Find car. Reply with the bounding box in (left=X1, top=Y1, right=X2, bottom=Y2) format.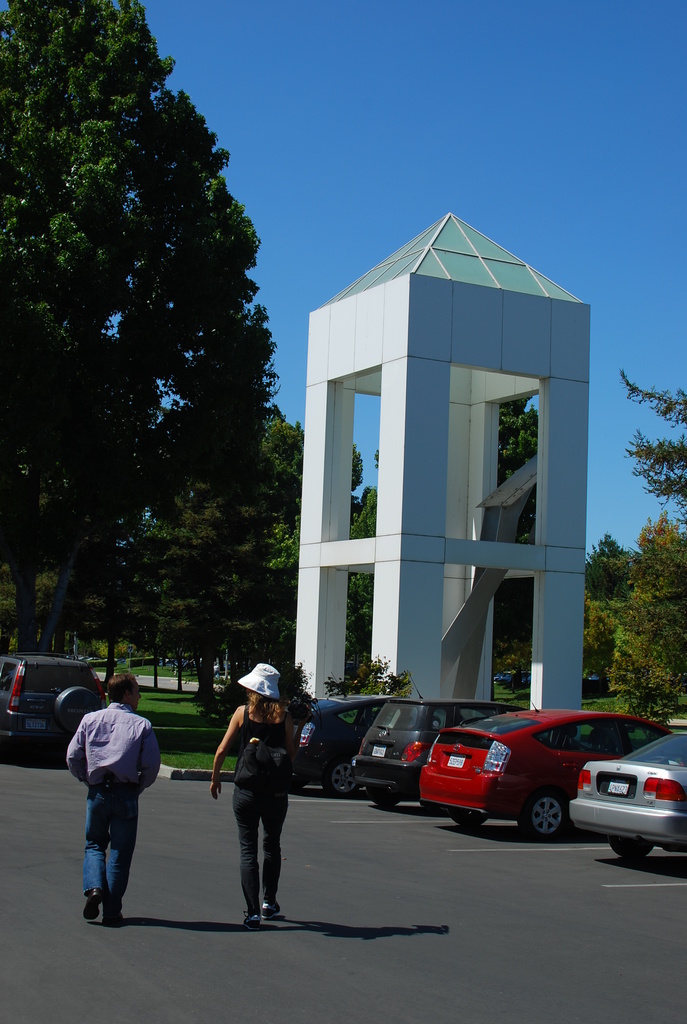
(left=0, top=650, right=109, bottom=753).
